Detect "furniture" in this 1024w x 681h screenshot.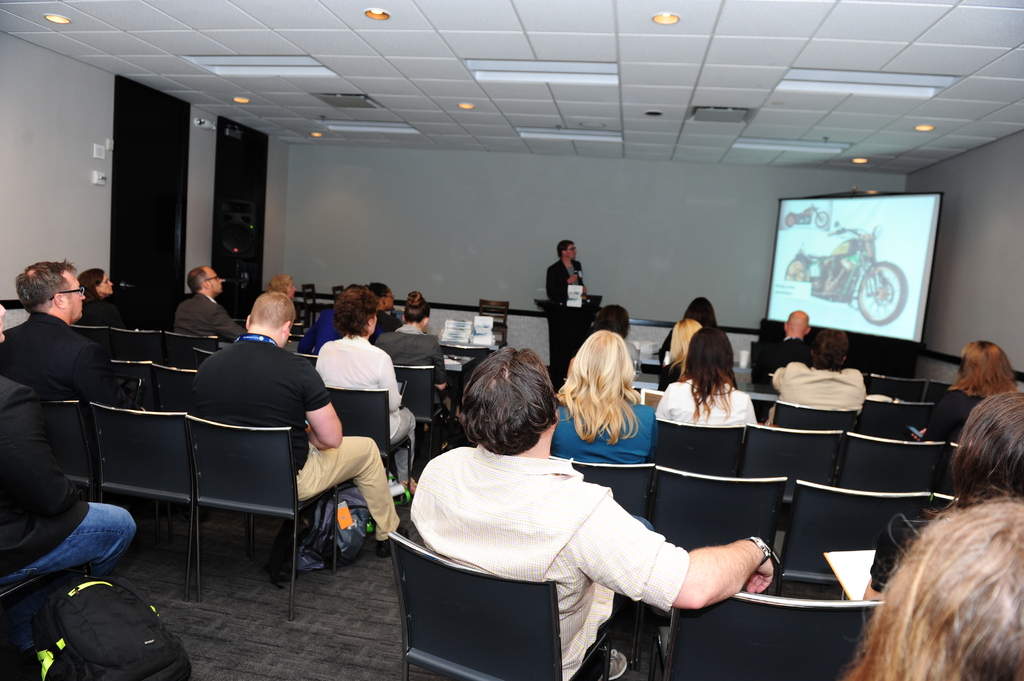
Detection: left=109, top=324, right=164, bottom=367.
